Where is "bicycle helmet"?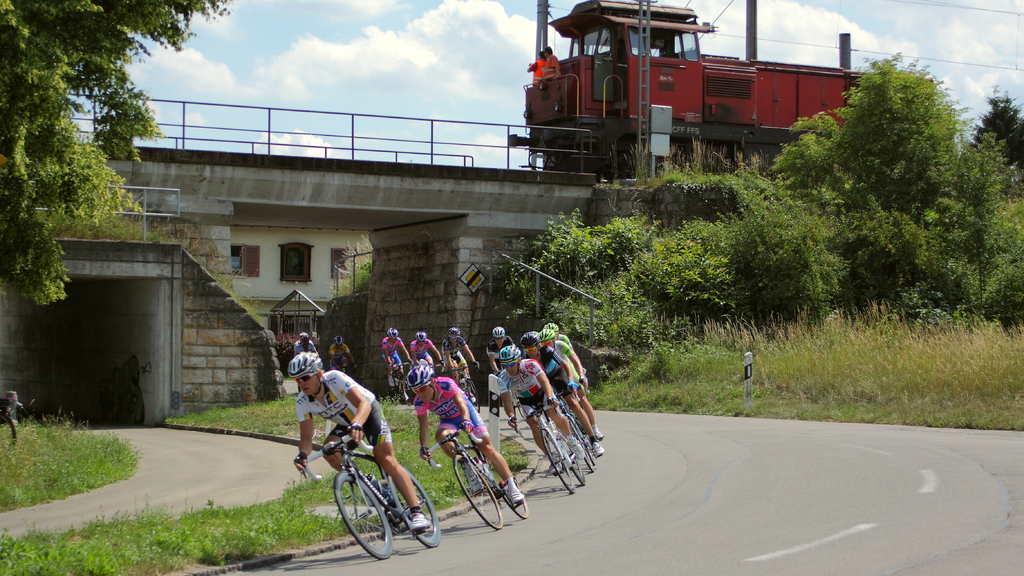
locate(546, 328, 556, 342).
